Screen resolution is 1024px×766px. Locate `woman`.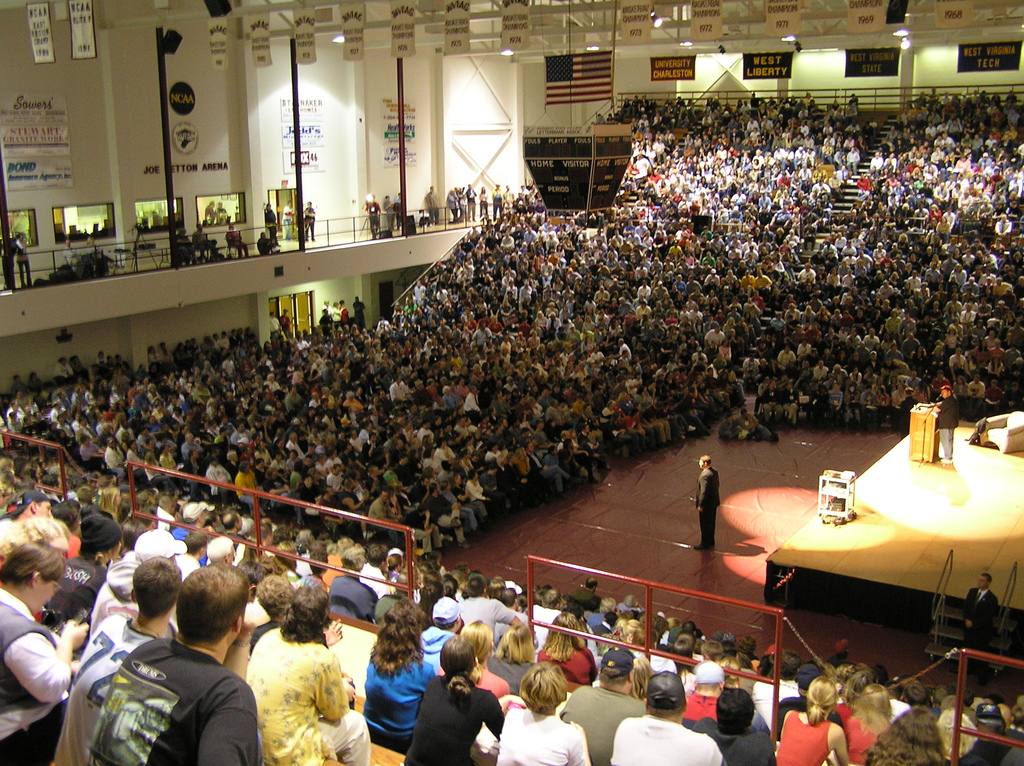
l=718, t=656, r=773, b=737.
